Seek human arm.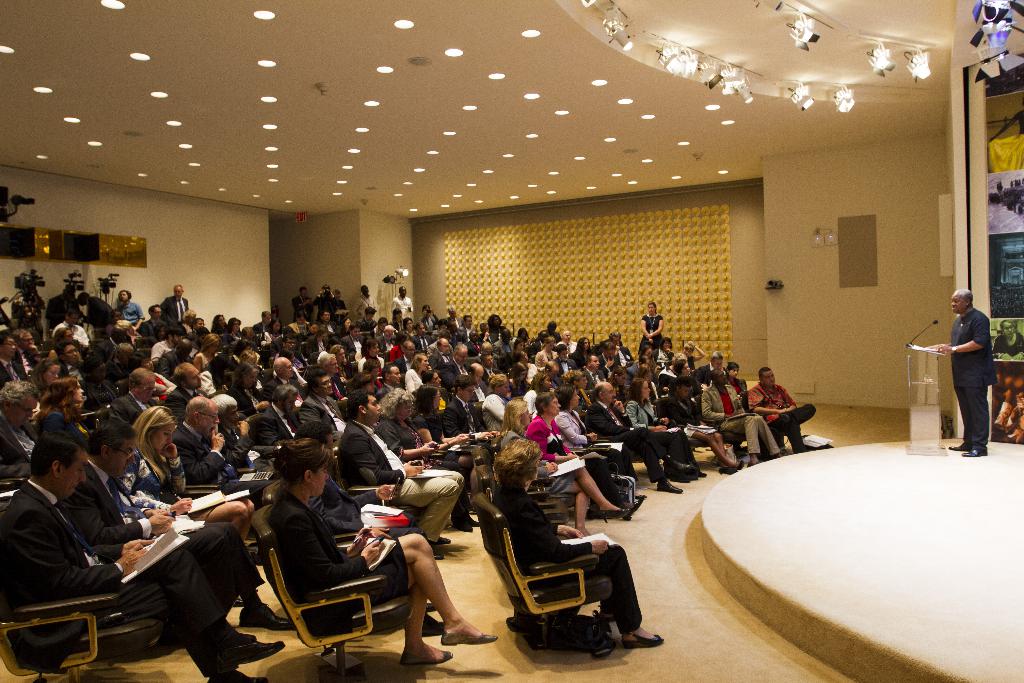
locate(388, 354, 397, 359).
